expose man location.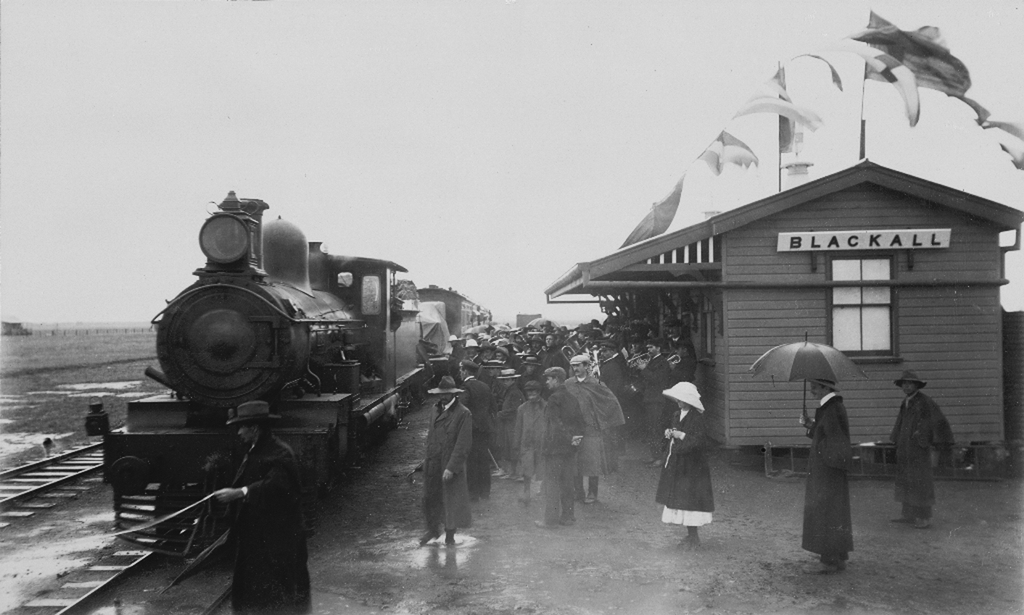
Exposed at x1=415, y1=378, x2=478, y2=547.
